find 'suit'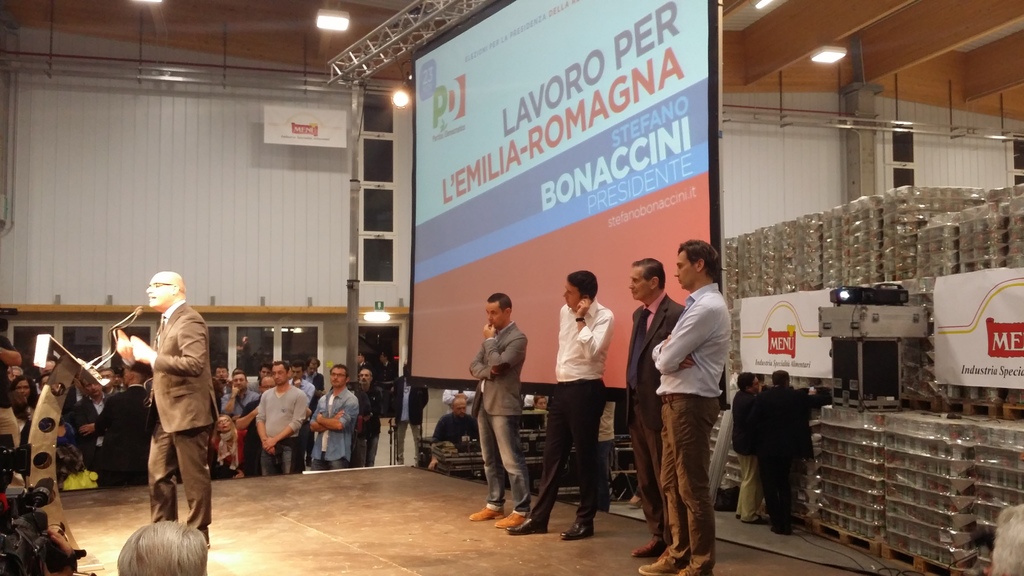
l=95, t=386, r=154, b=481
